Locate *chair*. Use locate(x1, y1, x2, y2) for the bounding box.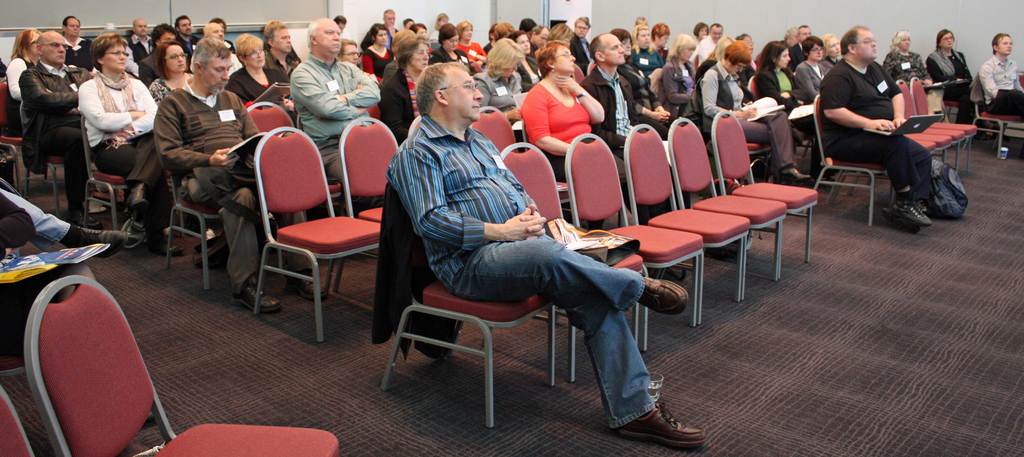
locate(910, 80, 976, 172).
